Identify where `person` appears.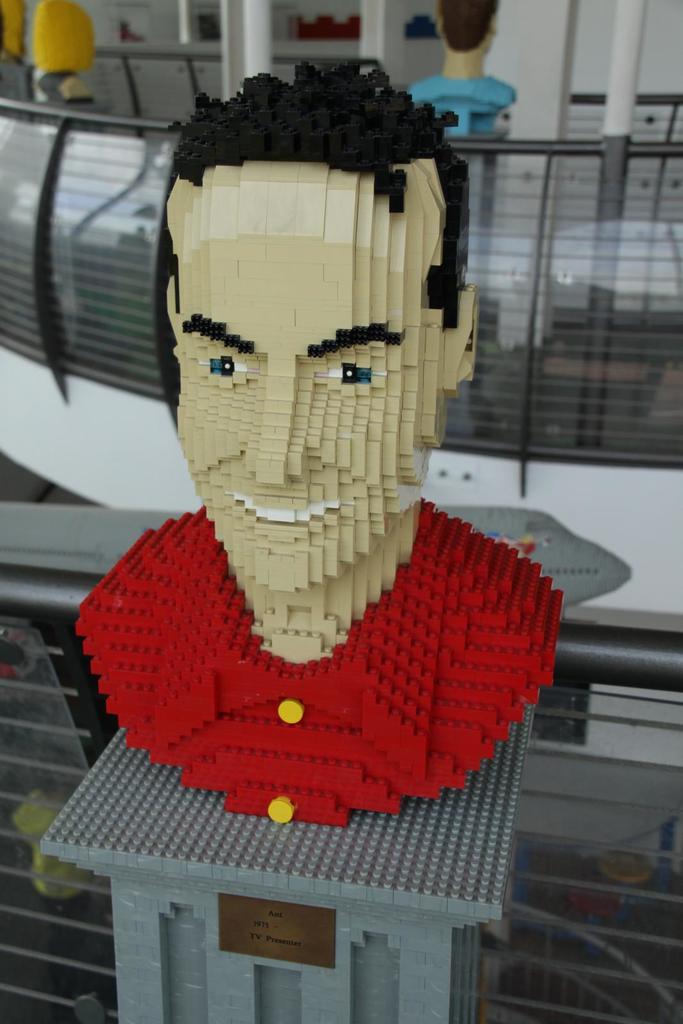
Appears at [68,56,561,825].
